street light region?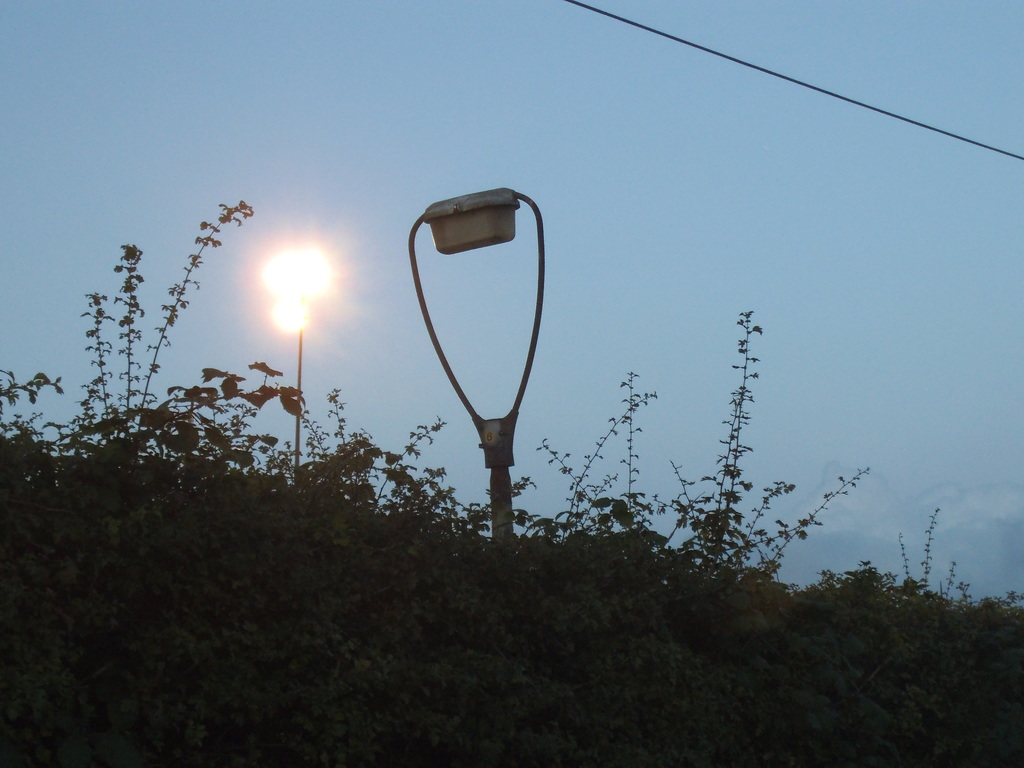
370:180:570:649
